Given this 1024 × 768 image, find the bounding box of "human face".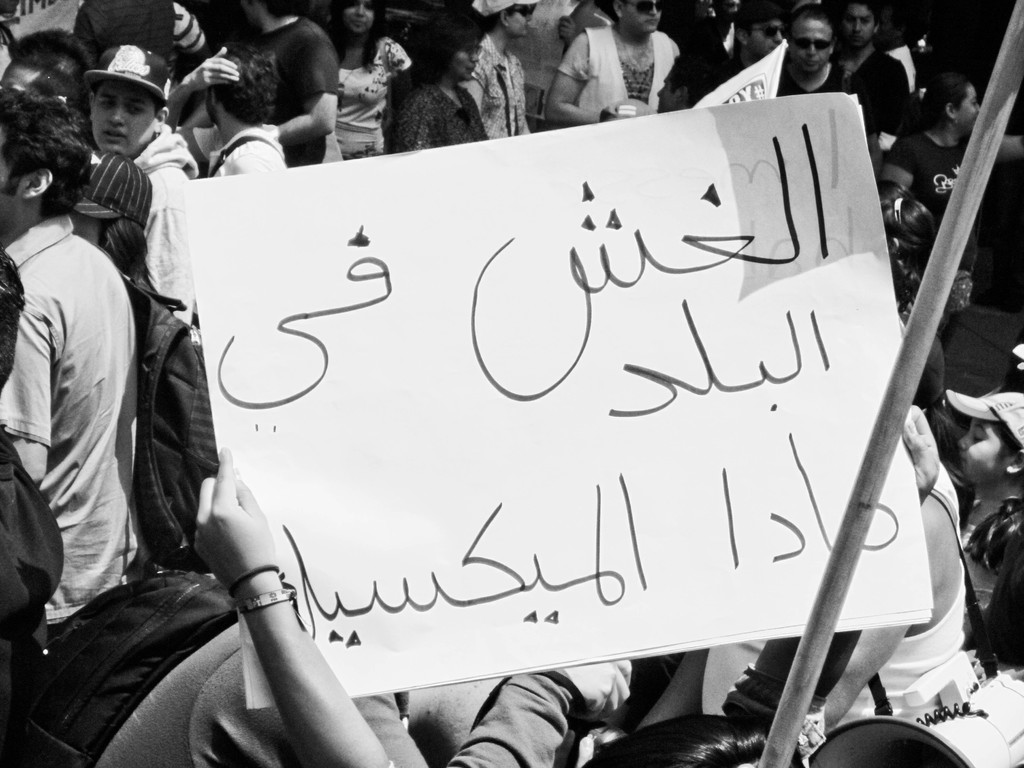
BBox(452, 32, 483, 80).
